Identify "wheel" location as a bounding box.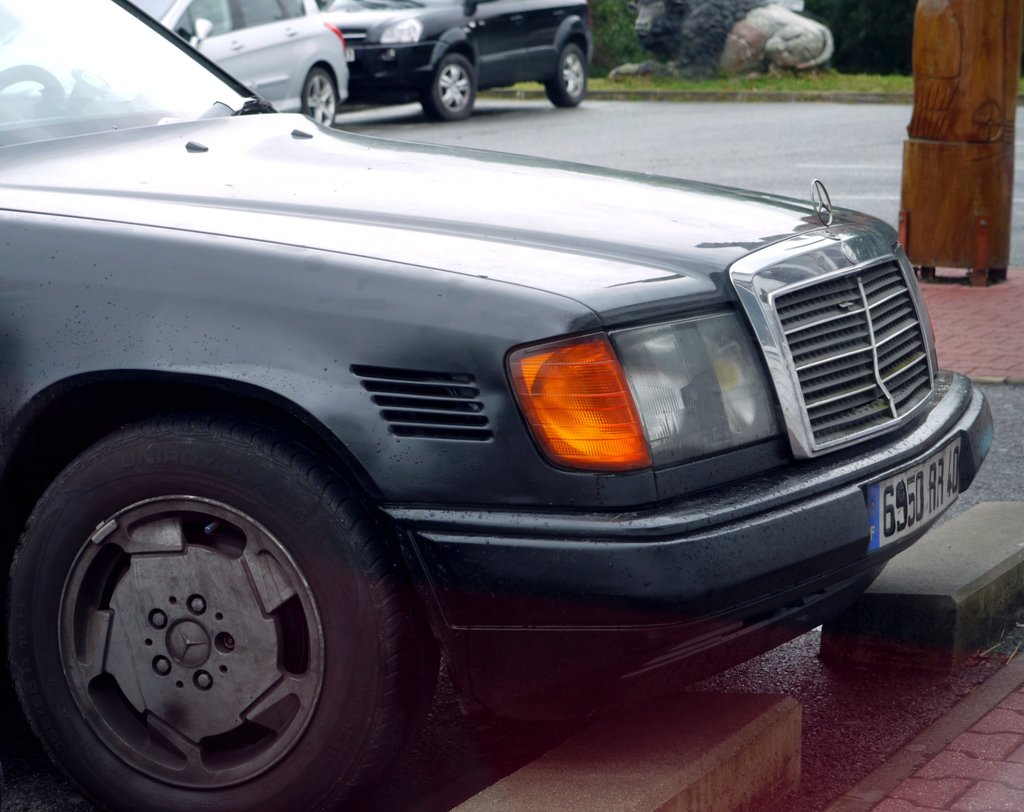
301:68:336:127.
